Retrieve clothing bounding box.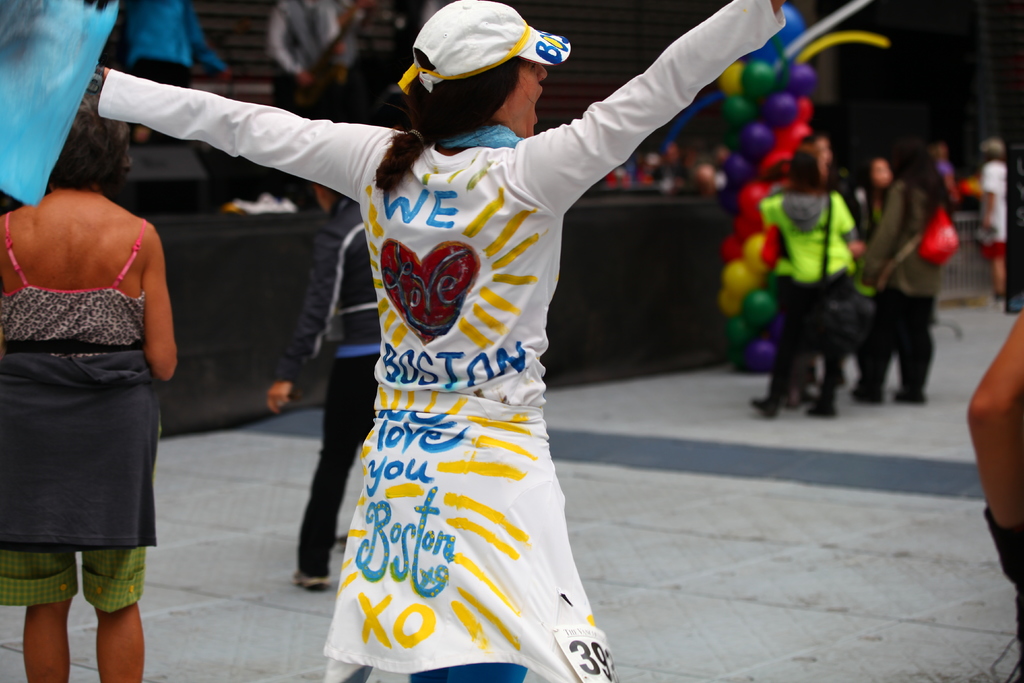
Bounding box: 262,0,354,119.
